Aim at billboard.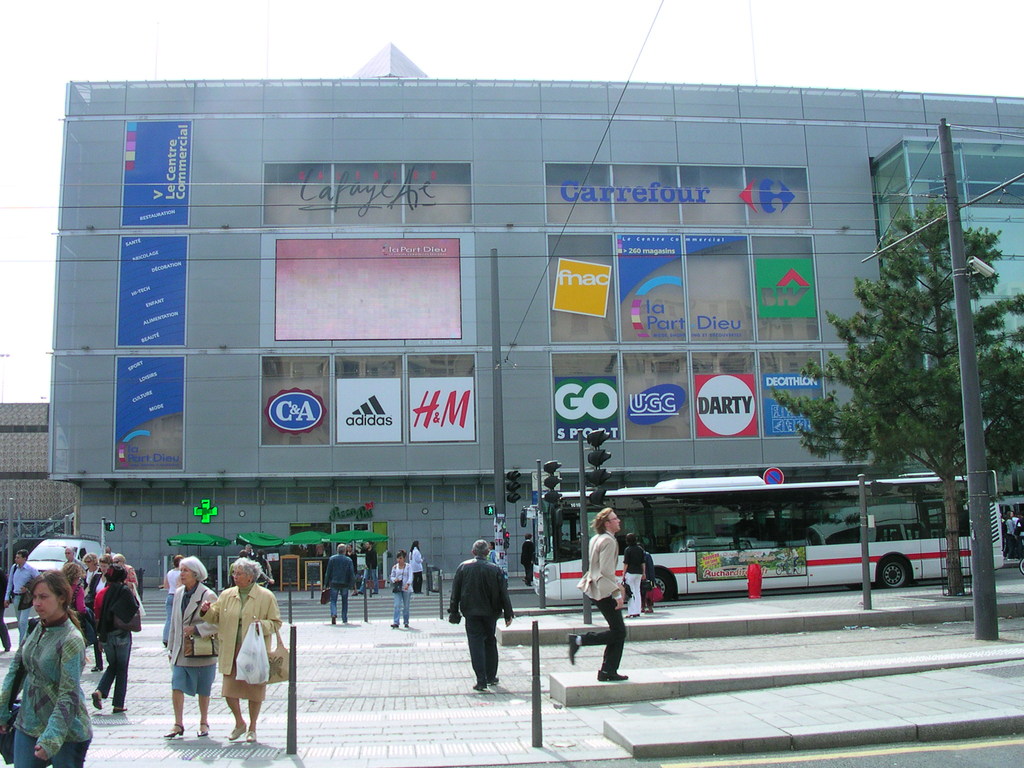
Aimed at [763,367,822,446].
